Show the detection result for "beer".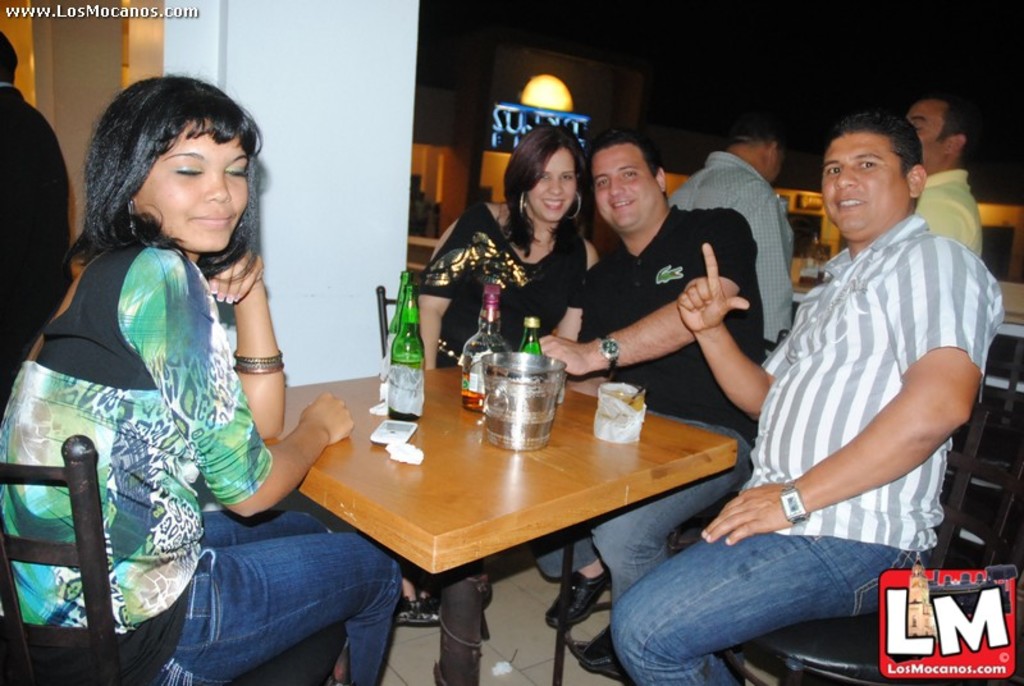
{"x1": 374, "y1": 279, "x2": 430, "y2": 424}.
